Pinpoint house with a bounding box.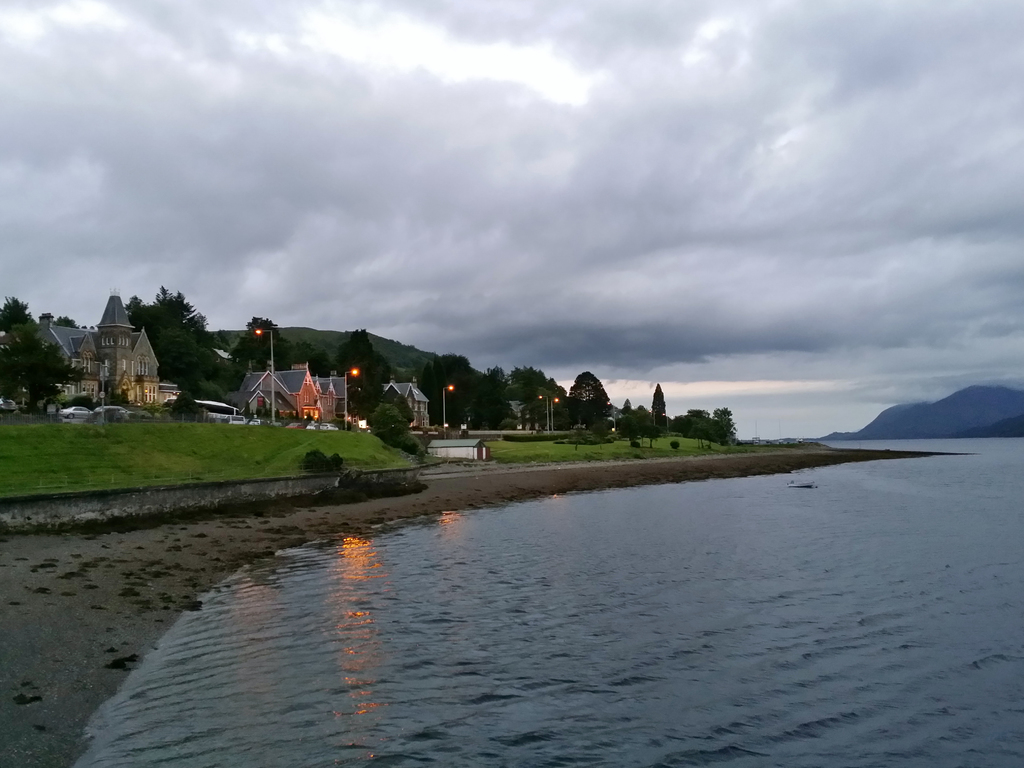
<bbox>382, 385, 429, 427</bbox>.
